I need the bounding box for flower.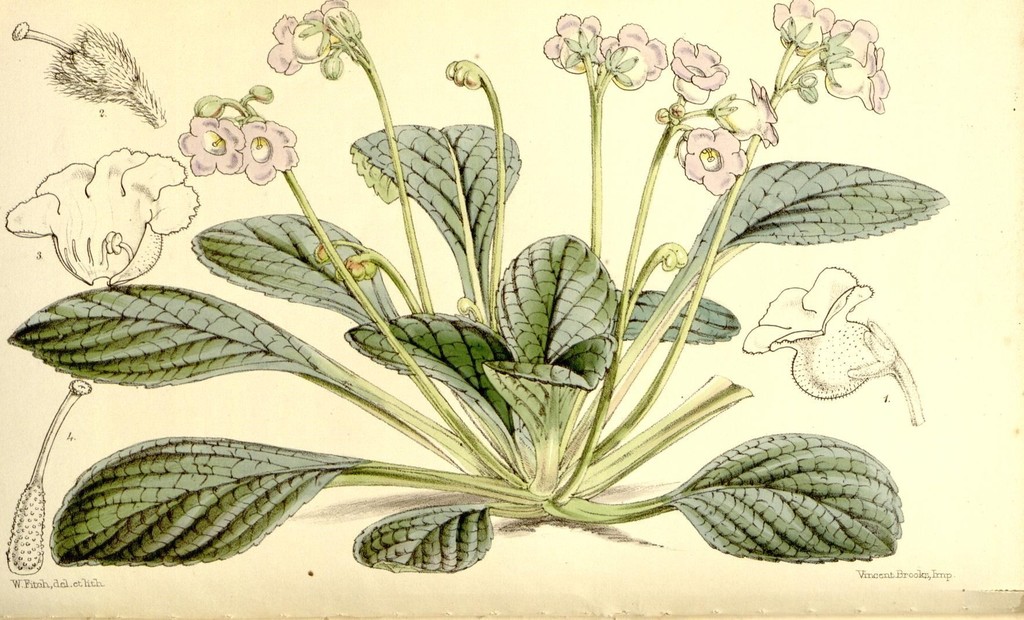
Here it is: (543, 15, 612, 79).
